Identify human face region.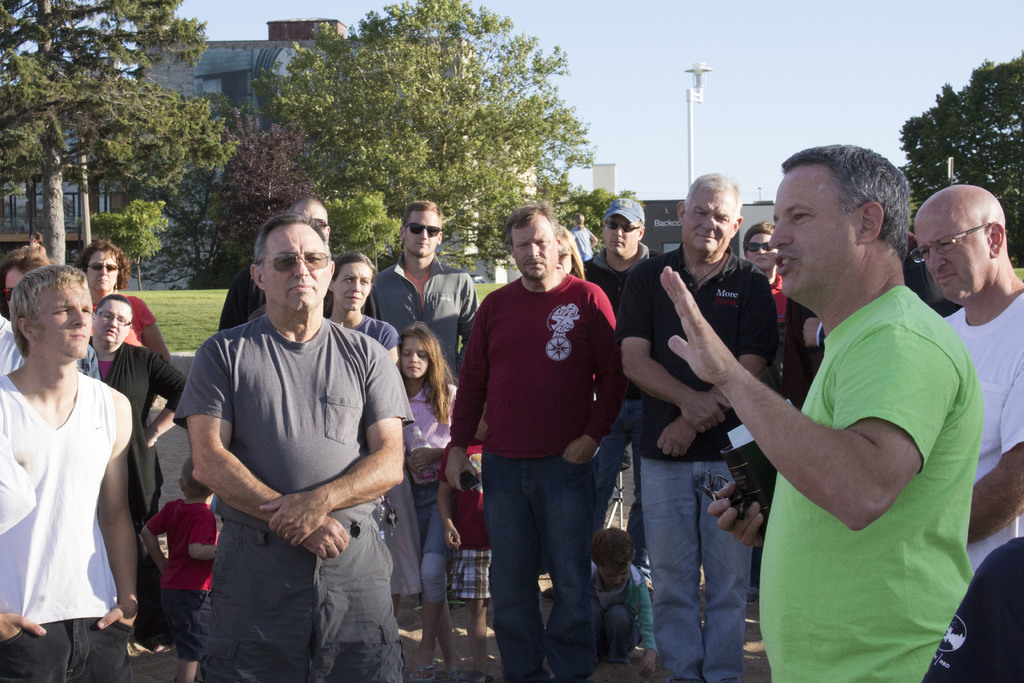
Region: detection(401, 335, 433, 378).
